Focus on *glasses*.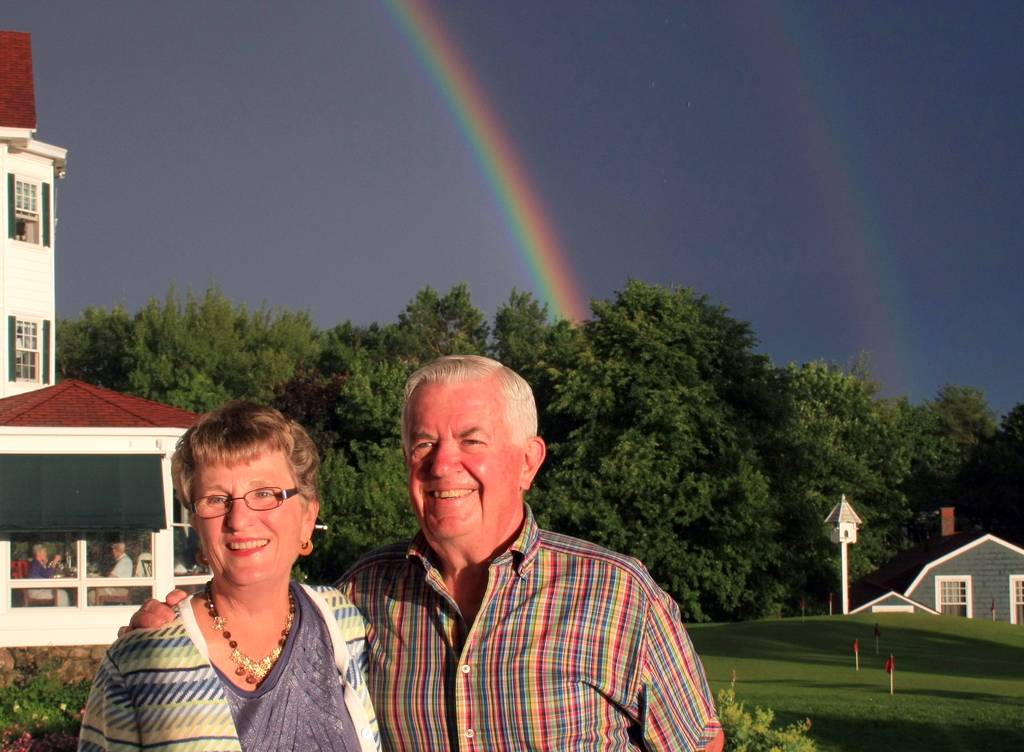
Focused at box=[184, 483, 311, 520].
